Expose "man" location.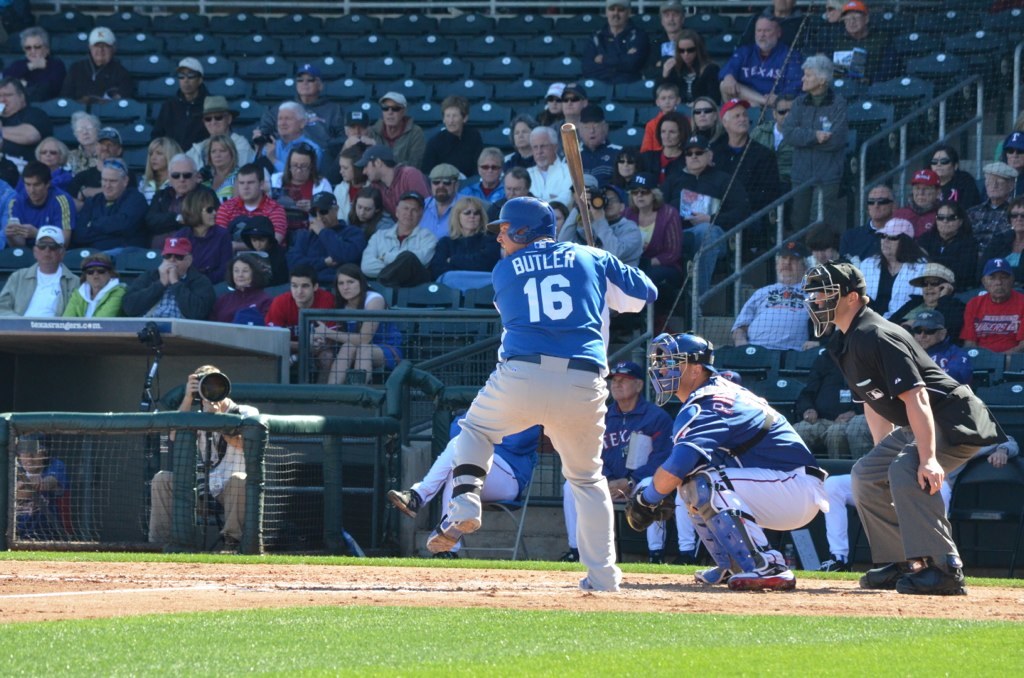
Exposed at box(438, 409, 539, 558).
